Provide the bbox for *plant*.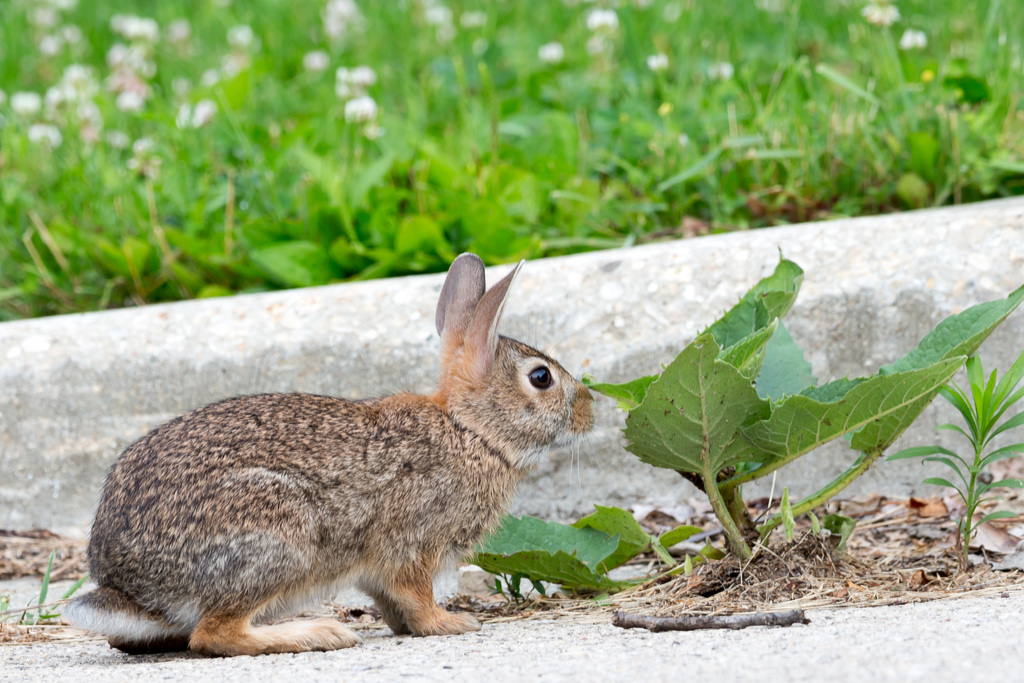
<box>0,541,88,632</box>.
